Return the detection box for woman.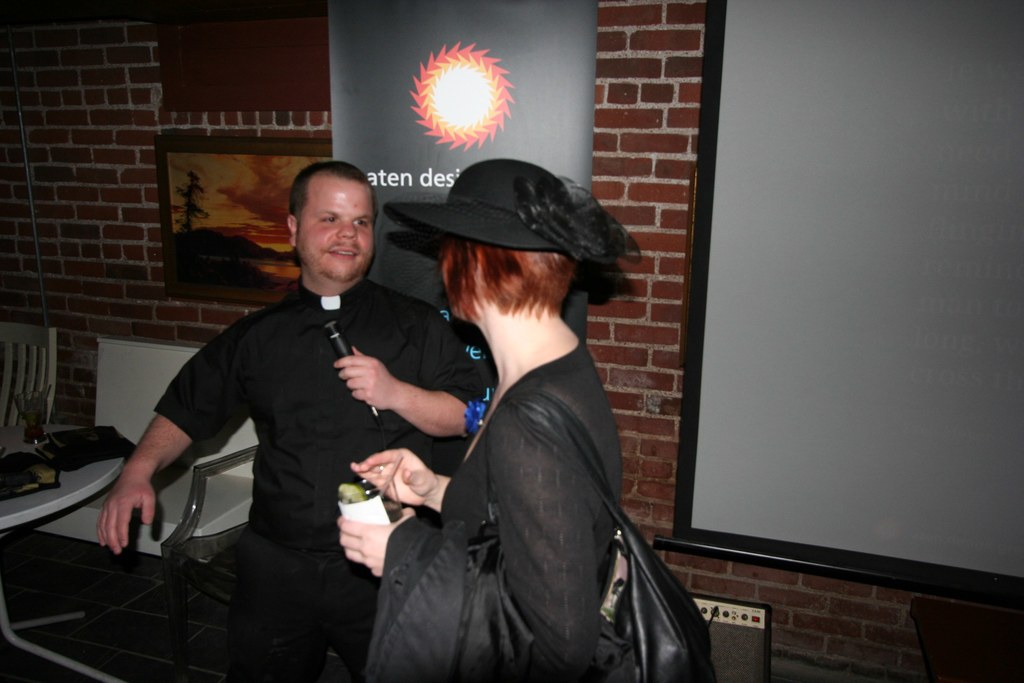
rect(342, 159, 636, 682).
